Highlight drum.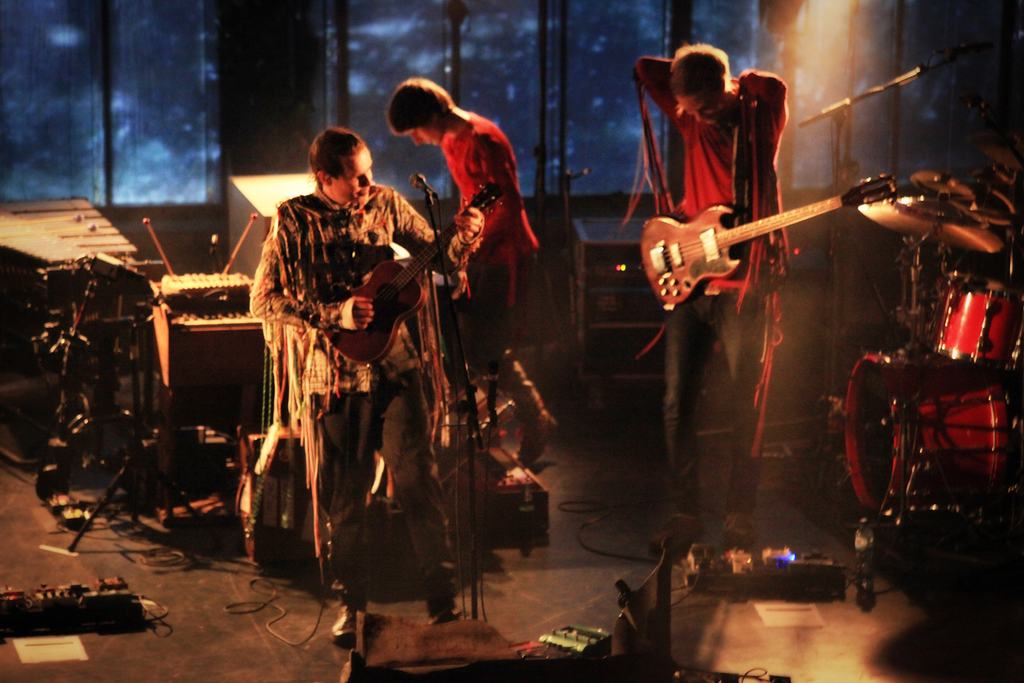
Highlighted region: <bbox>845, 355, 1007, 519</bbox>.
